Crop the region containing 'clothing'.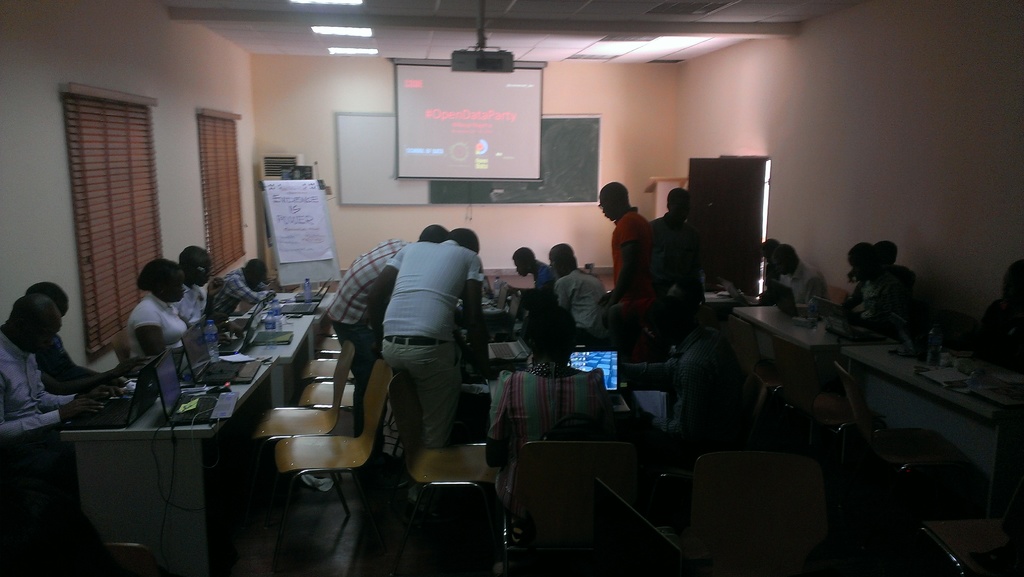
Crop region: pyautogui.locateOnScreen(615, 207, 653, 332).
